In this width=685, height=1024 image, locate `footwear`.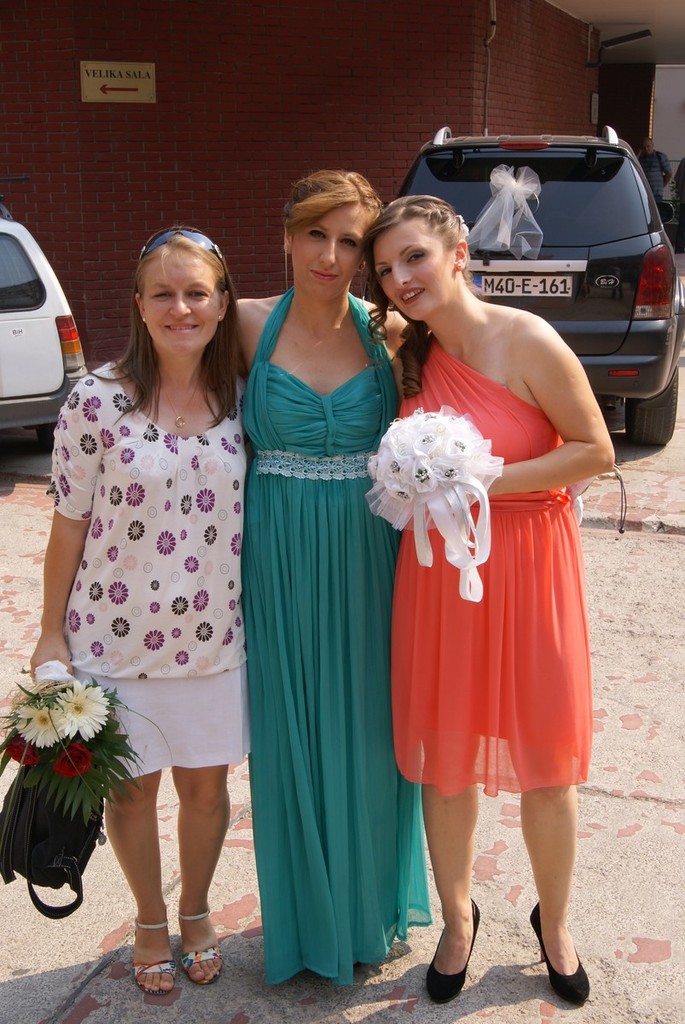
Bounding box: 425,889,481,1008.
